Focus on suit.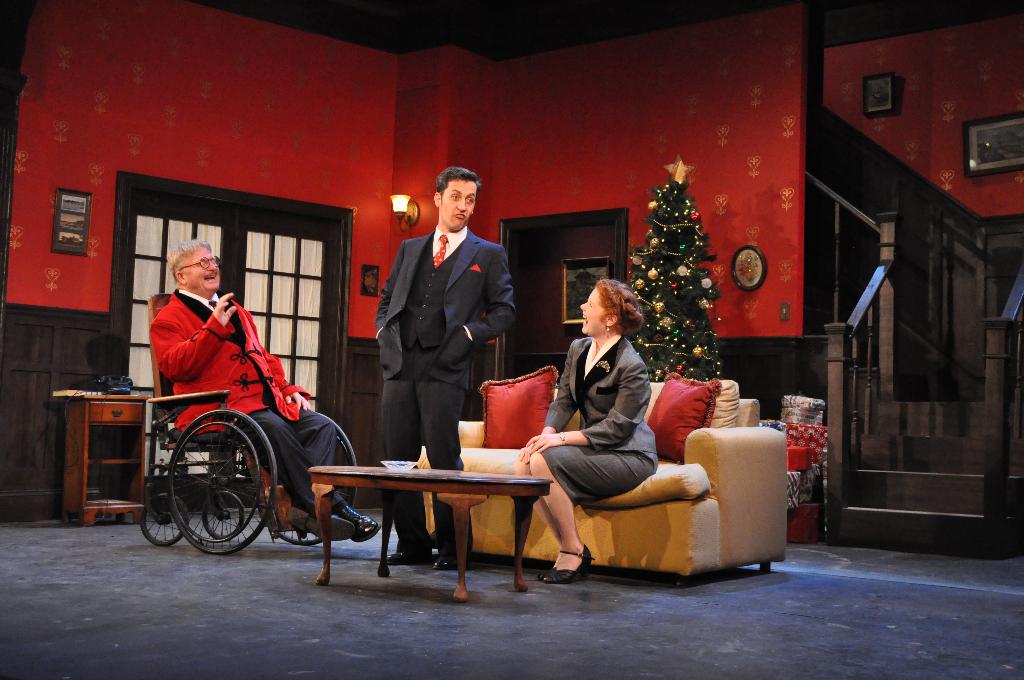
Focused at 376 227 513 557.
